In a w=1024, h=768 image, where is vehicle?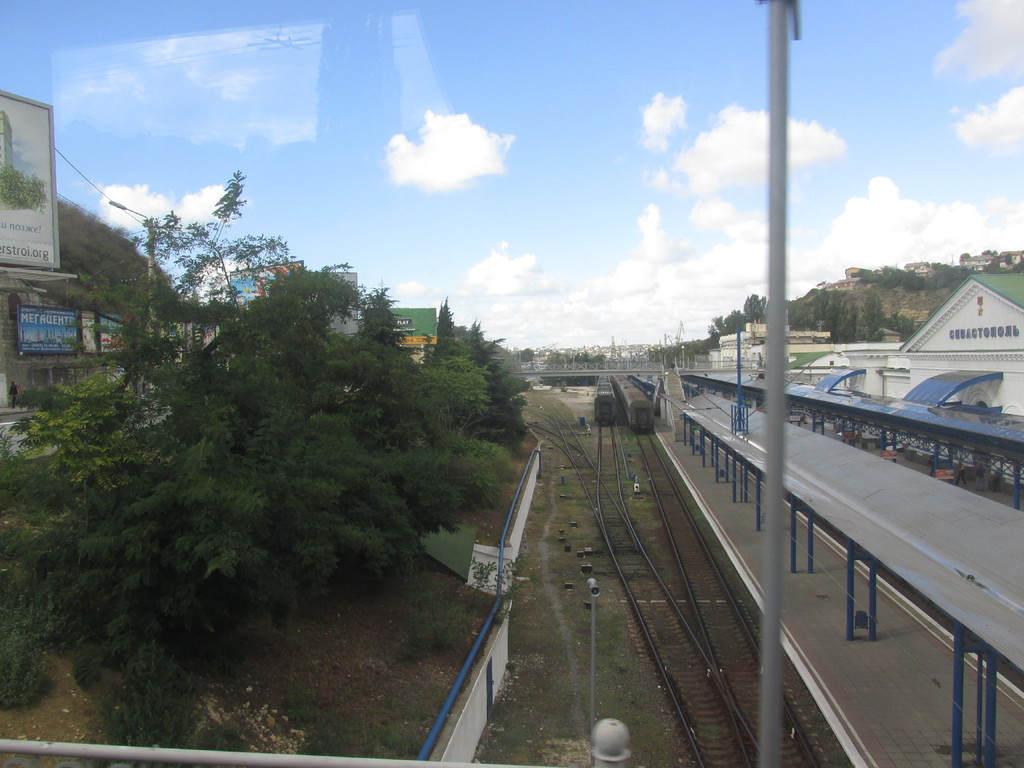
[594, 369, 615, 426].
